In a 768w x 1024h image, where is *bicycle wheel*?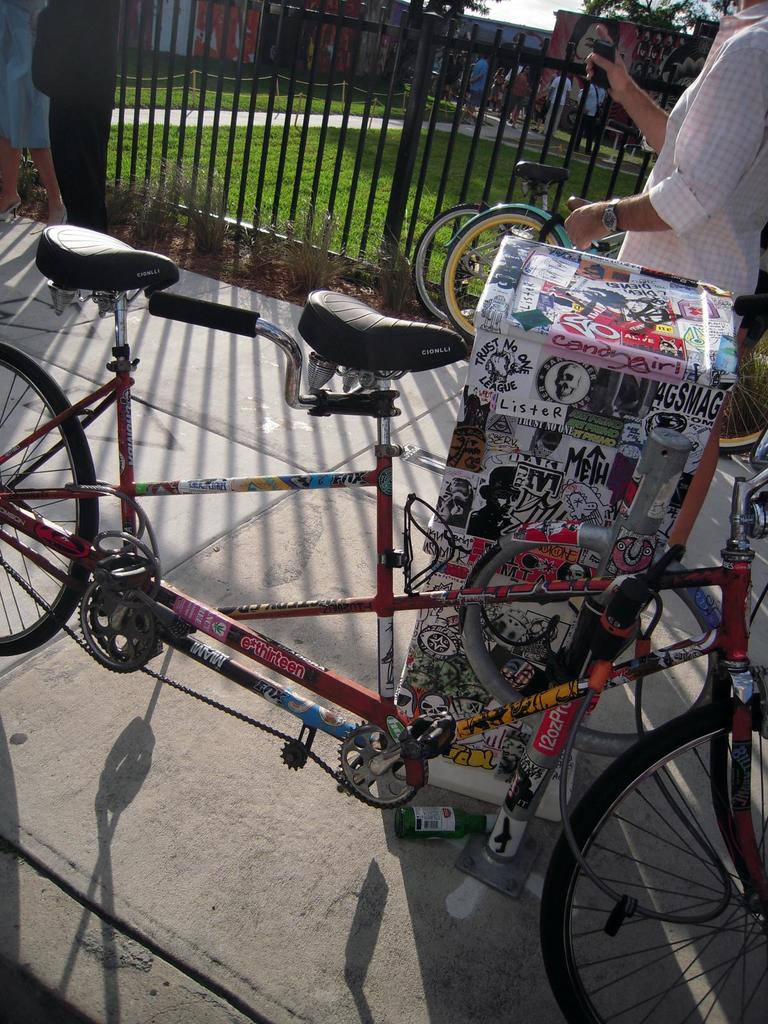
[540,701,767,1023].
